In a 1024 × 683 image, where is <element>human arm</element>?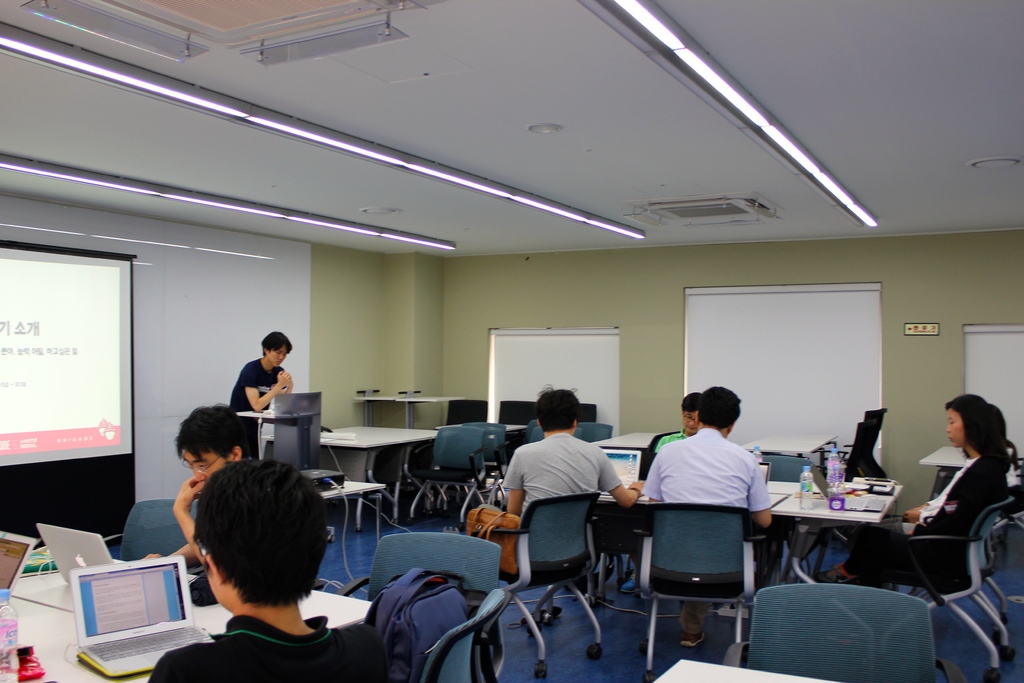
x1=487, y1=444, x2=533, y2=562.
